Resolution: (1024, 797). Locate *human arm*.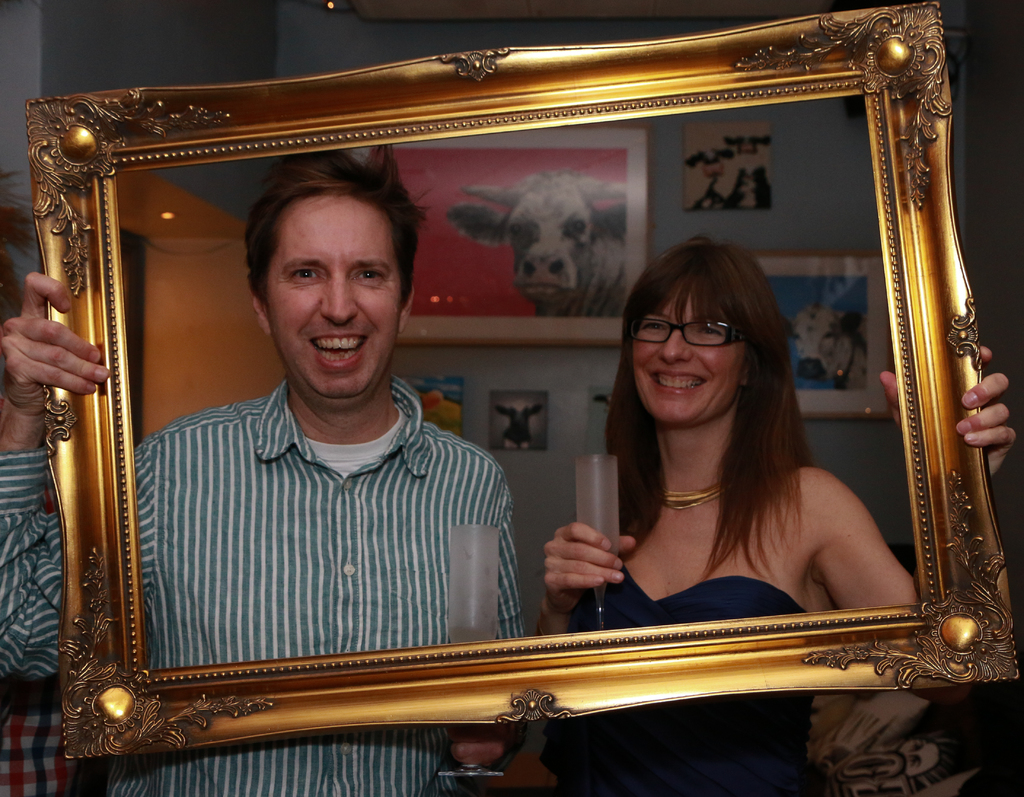
457:456:575:780.
